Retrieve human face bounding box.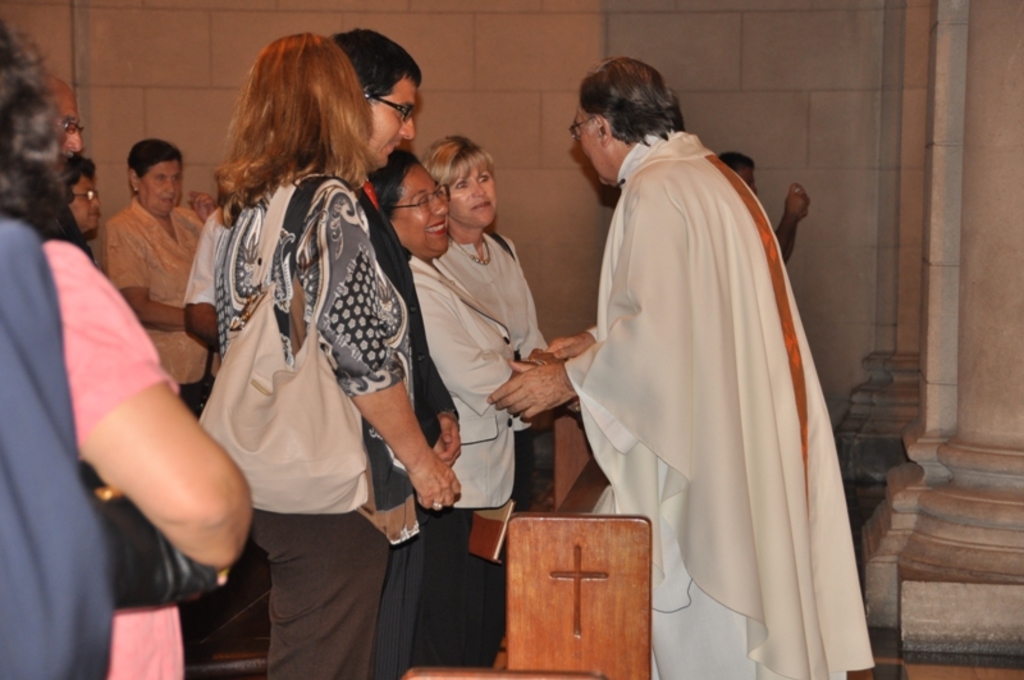
Bounding box: [448, 170, 499, 224].
